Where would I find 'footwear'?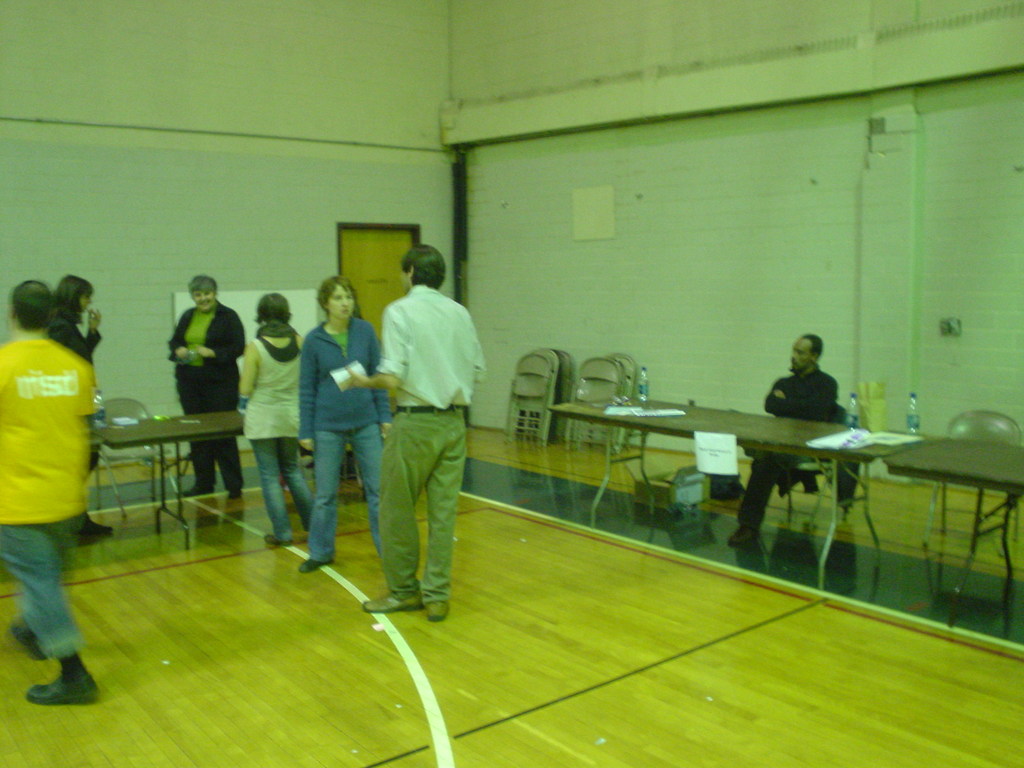
At 364,596,422,614.
